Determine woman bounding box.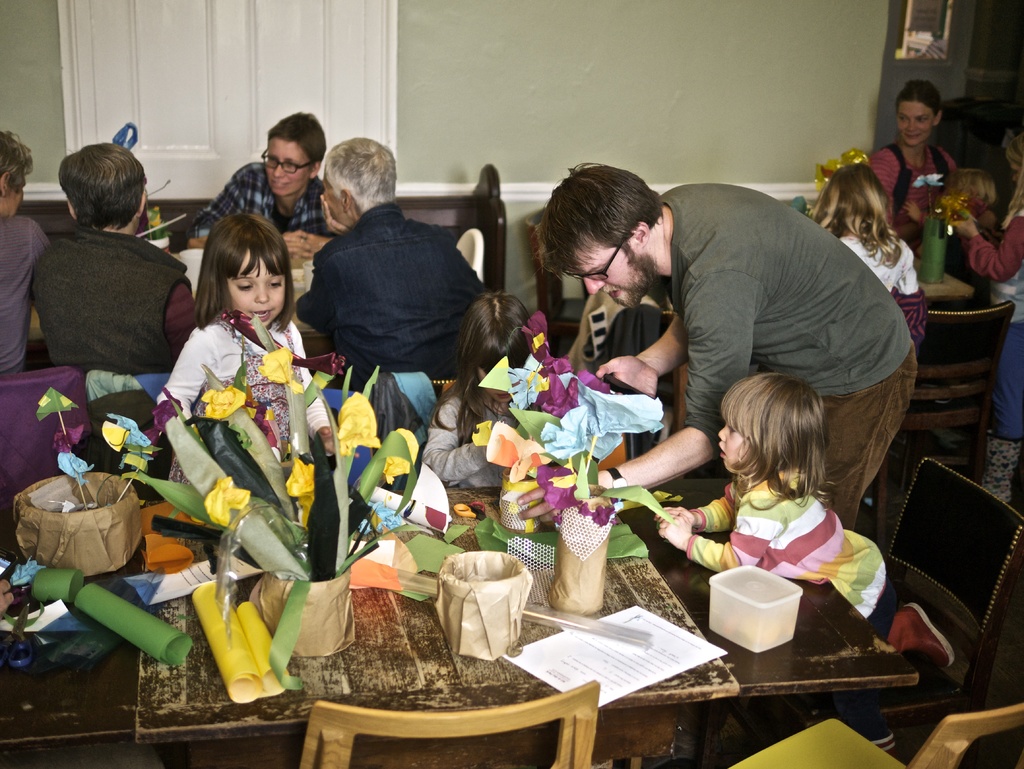
Determined: box(858, 75, 987, 227).
